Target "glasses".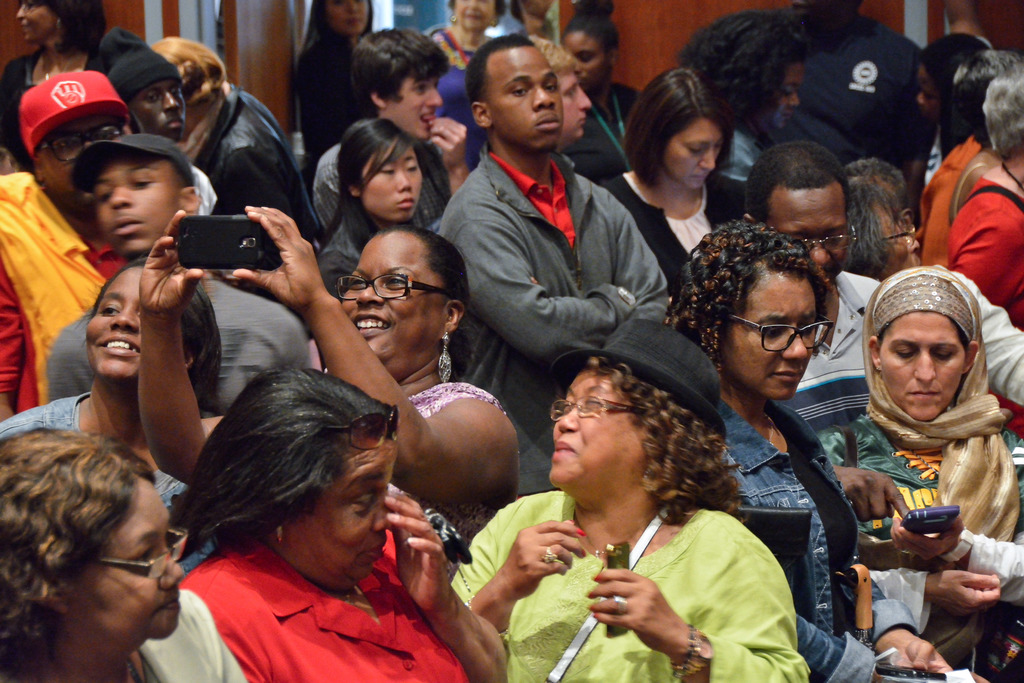
Target region: [x1=42, y1=118, x2=124, y2=163].
